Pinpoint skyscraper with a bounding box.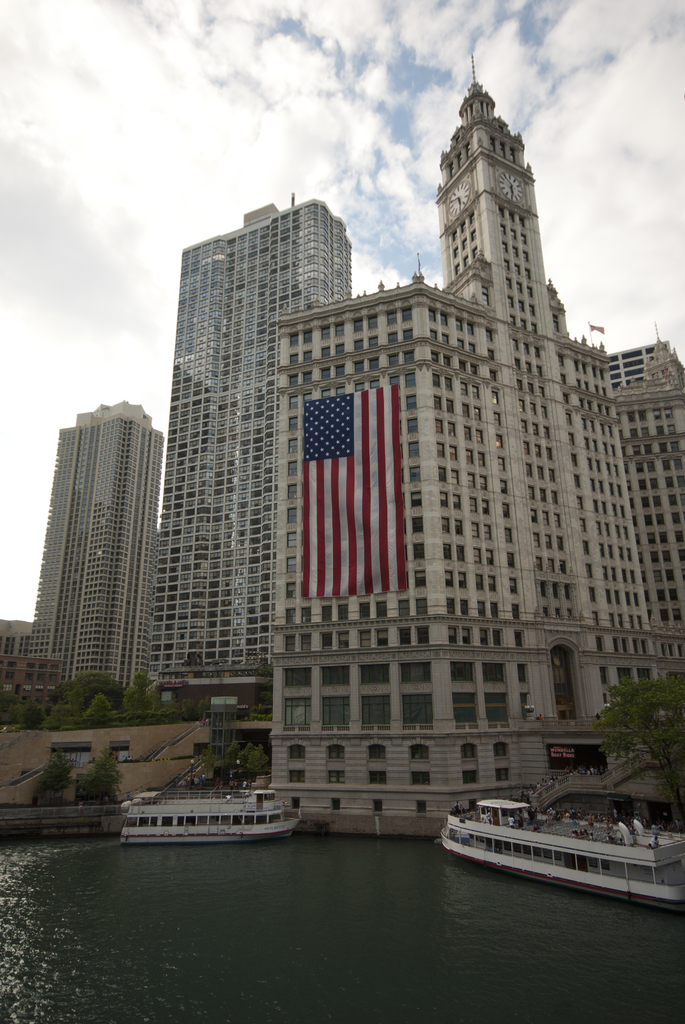
rect(141, 106, 666, 801).
